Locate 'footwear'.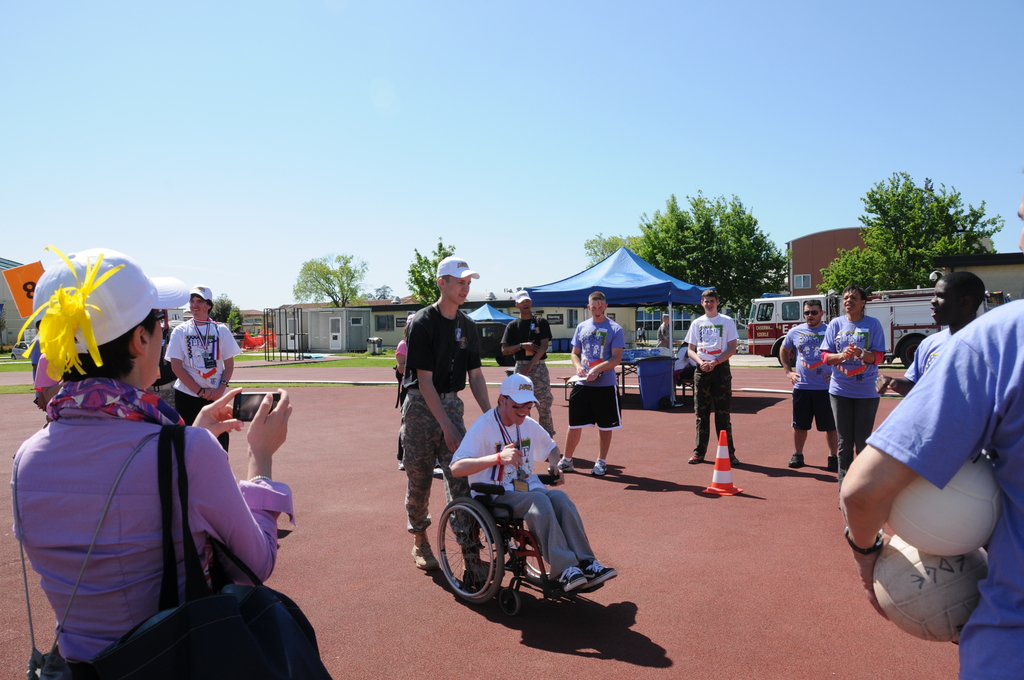
Bounding box: Rect(826, 457, 836, 469).
